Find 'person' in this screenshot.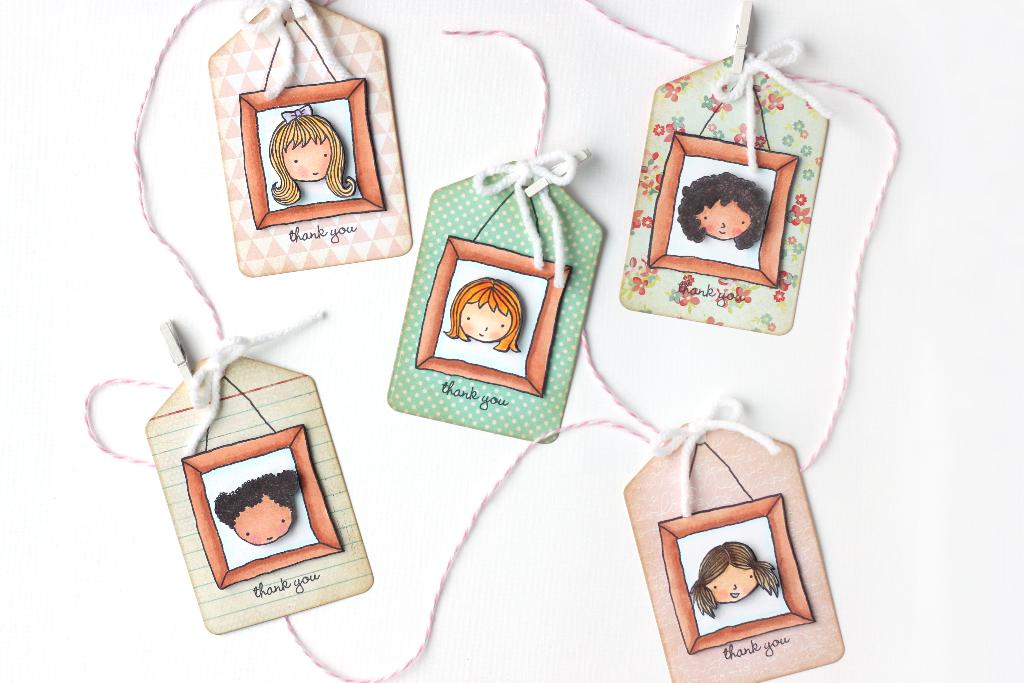
The bounding box for 'person' is (x1=674, y1=175, x2=782, y2=253).
